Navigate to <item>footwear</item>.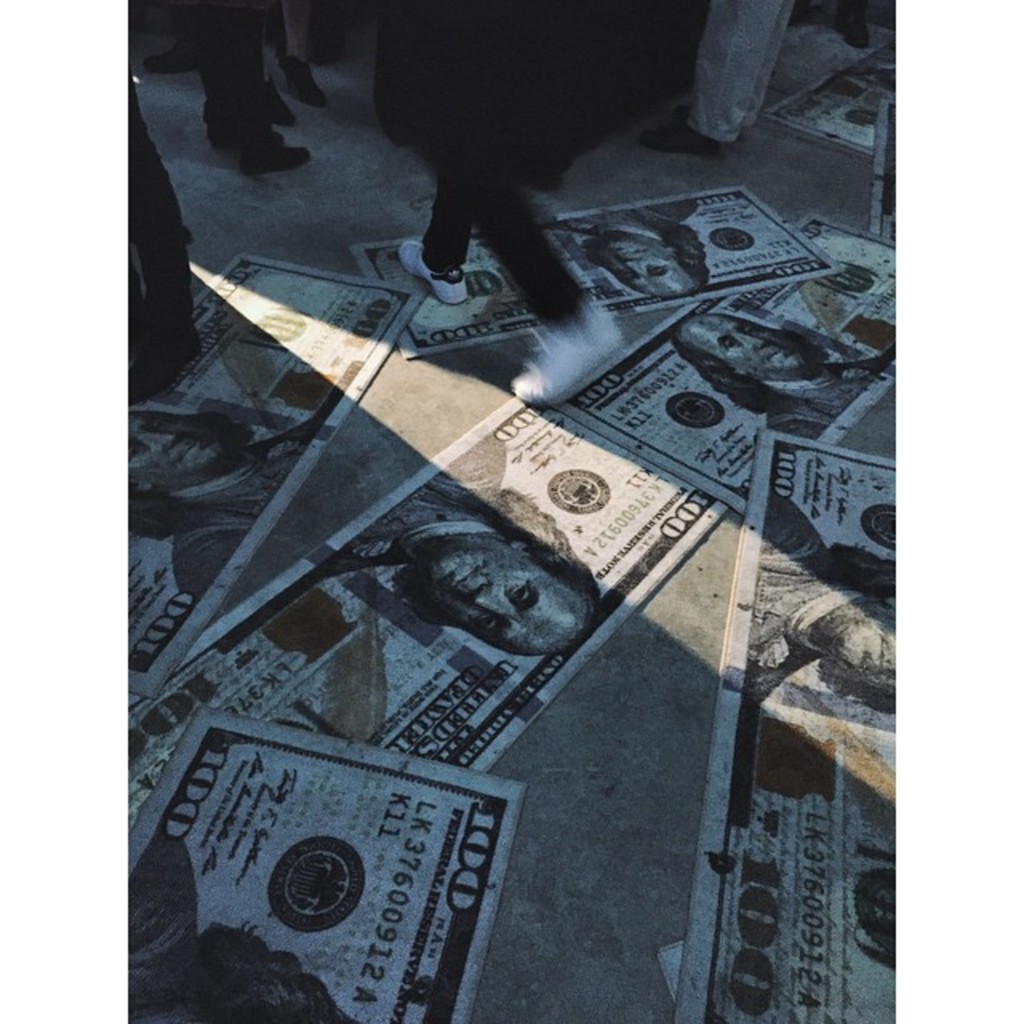
Navigation target: x1=499 y1=315 x2=621 y2=406.
